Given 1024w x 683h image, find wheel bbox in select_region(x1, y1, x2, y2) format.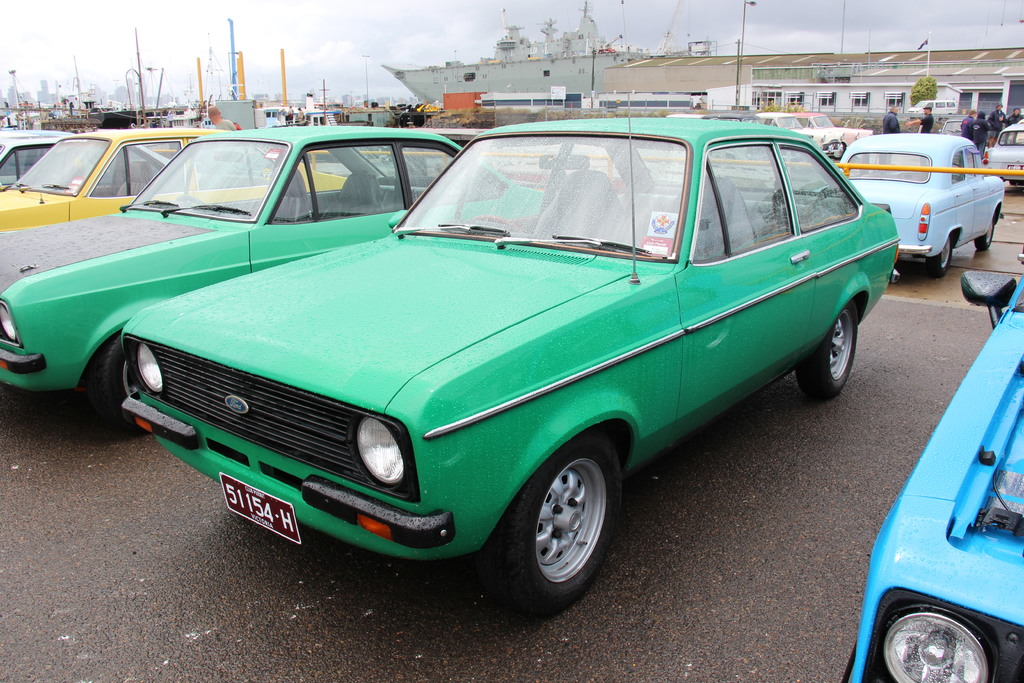
select_region(102, 334, 137, 432).
